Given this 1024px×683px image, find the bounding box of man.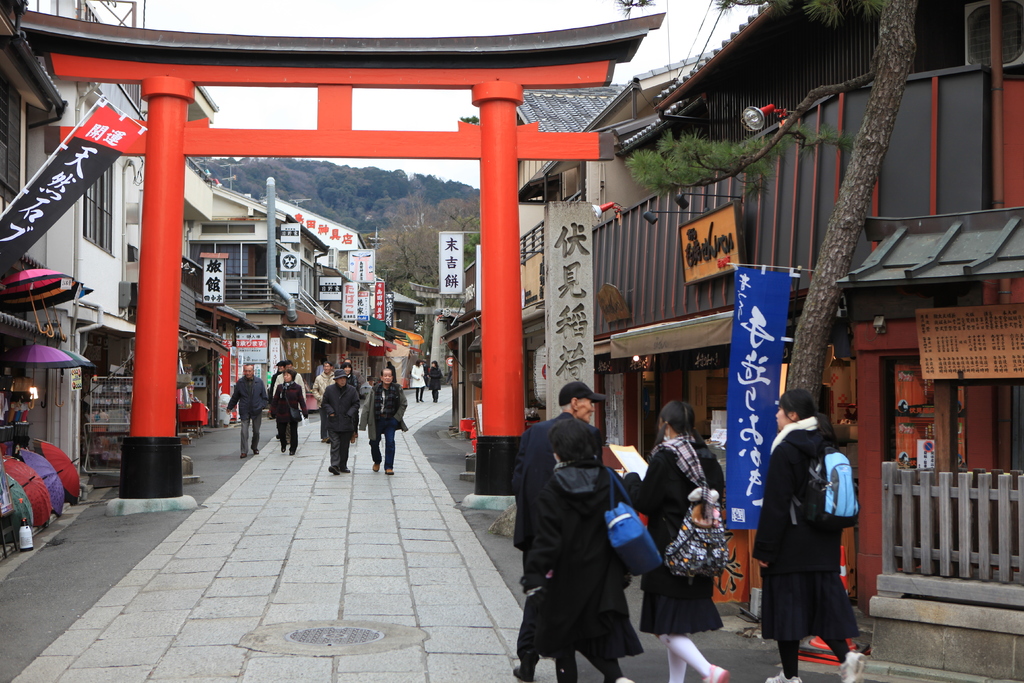
[left=310, top=358, right=344, bottom=444].
